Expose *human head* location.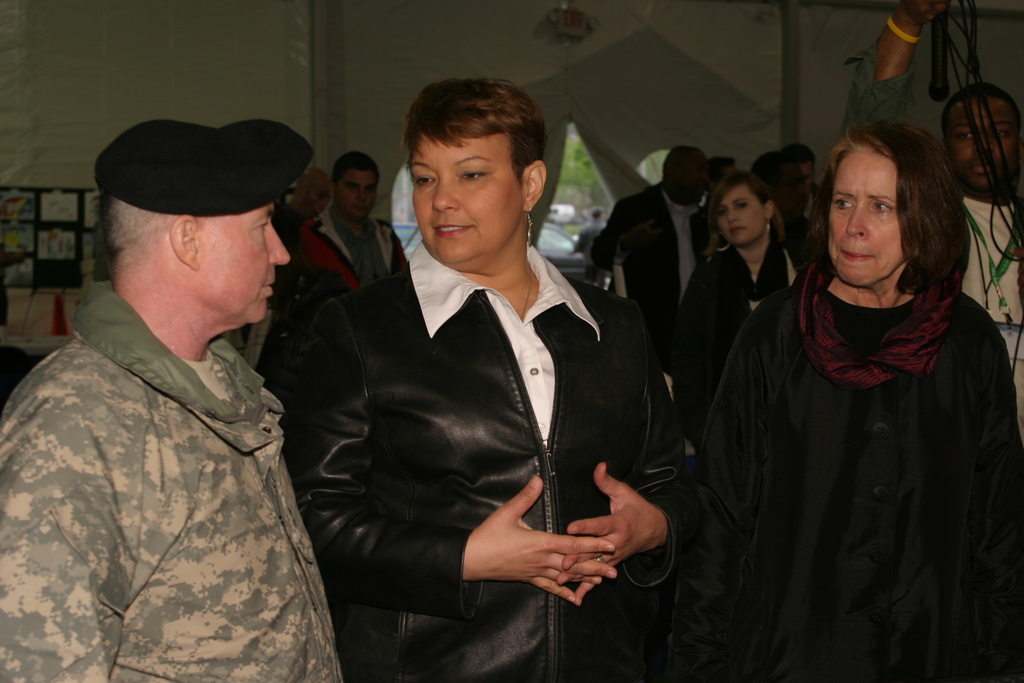
Exposed at pyautogui.locateOnScreen(710, 155, 735, 186).
